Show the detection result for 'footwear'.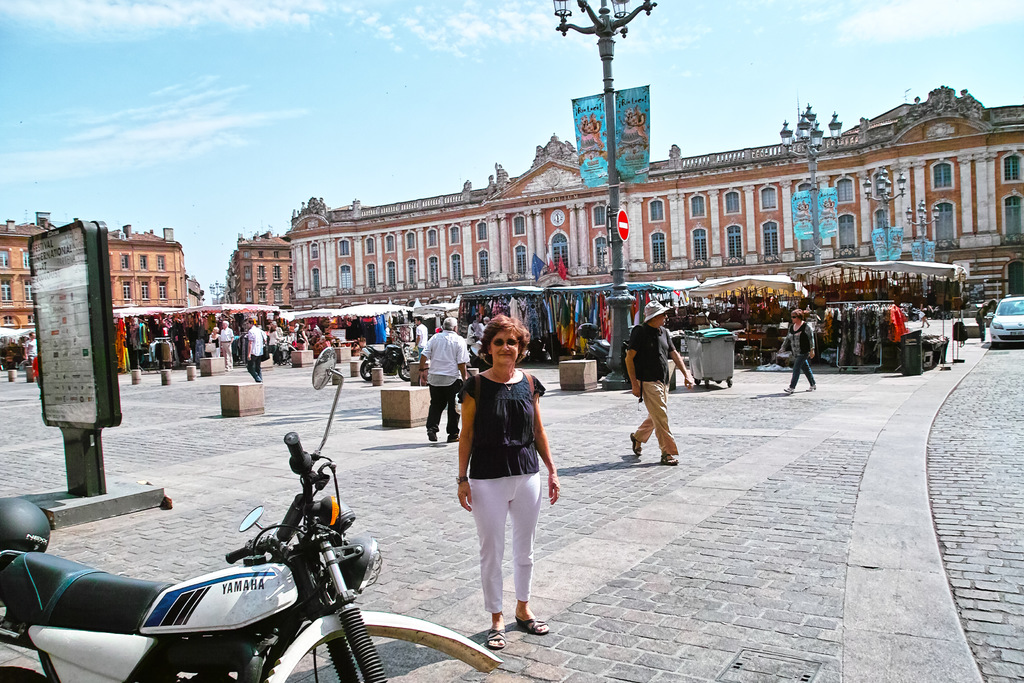
{"left": 425, "top": 428, "right": 436, "bottom": 443}.
